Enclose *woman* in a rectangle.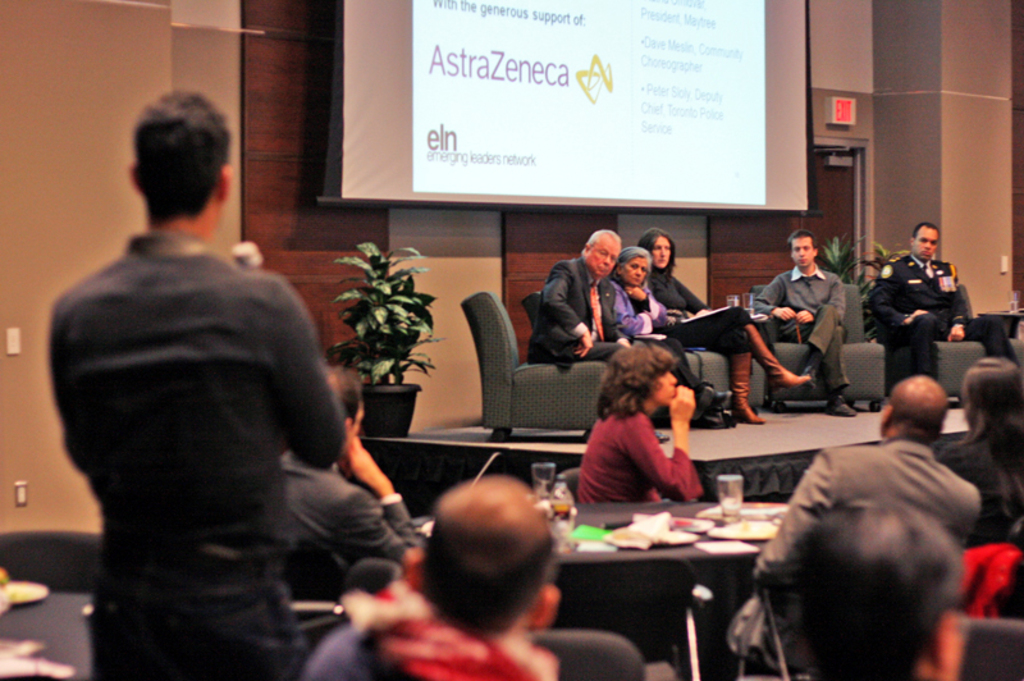
bbox(571, 342, 701, 503).
